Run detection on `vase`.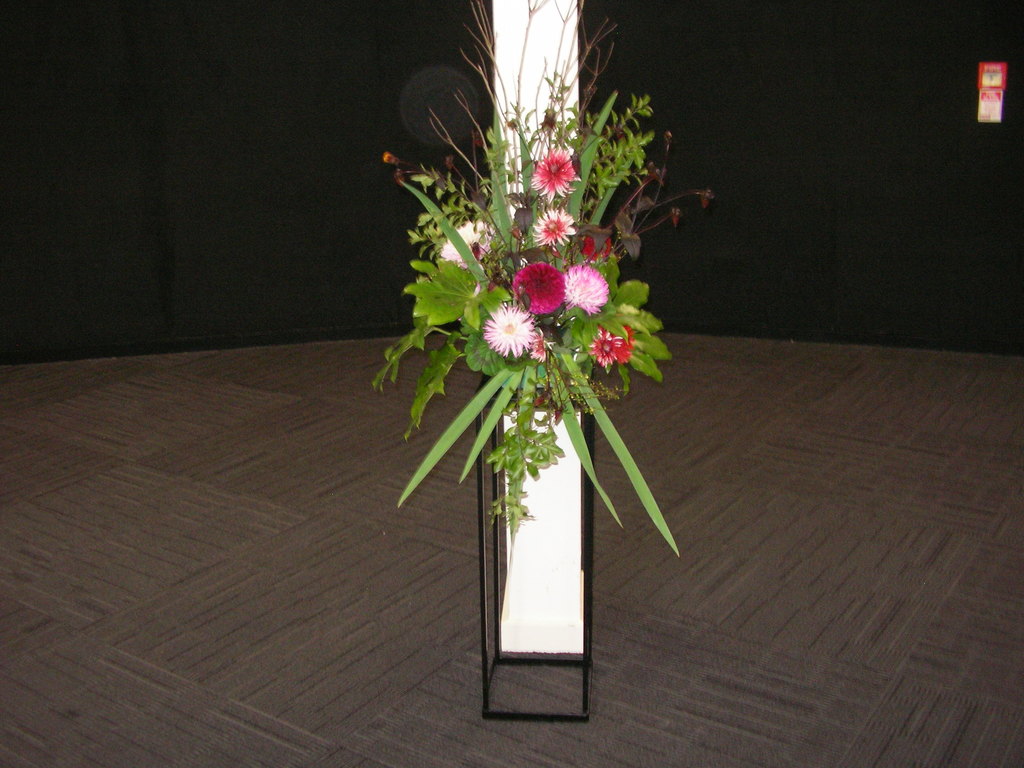
Result: [x1=474, y1=374, x2=595, y2=724].
